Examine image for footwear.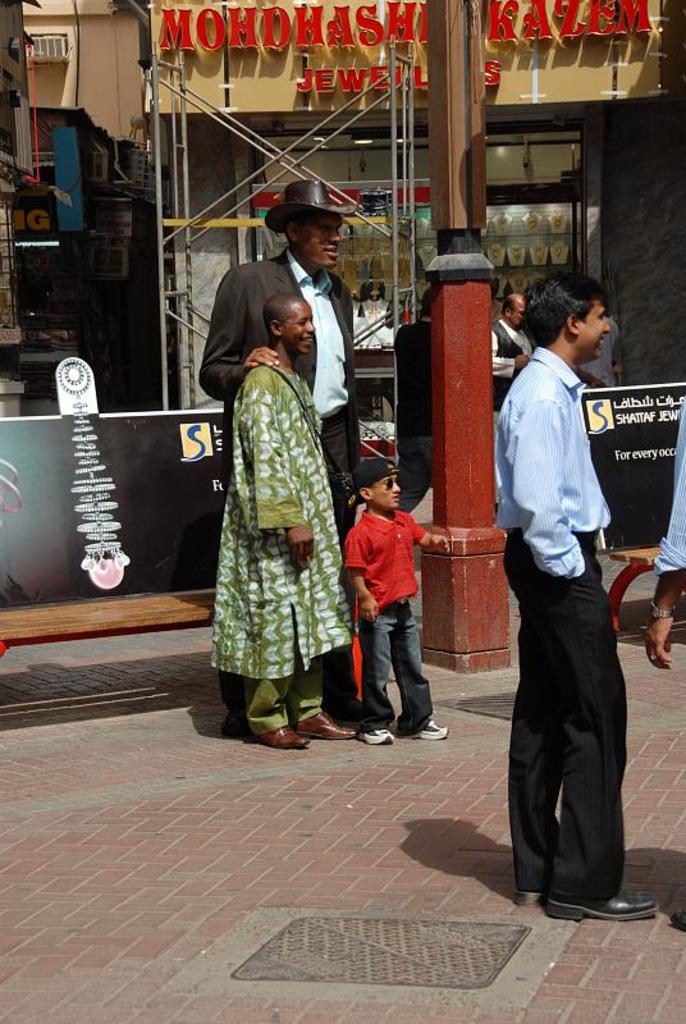
Examination result: pyautogui.locateOnScreen(403, 716, 451, 741).
